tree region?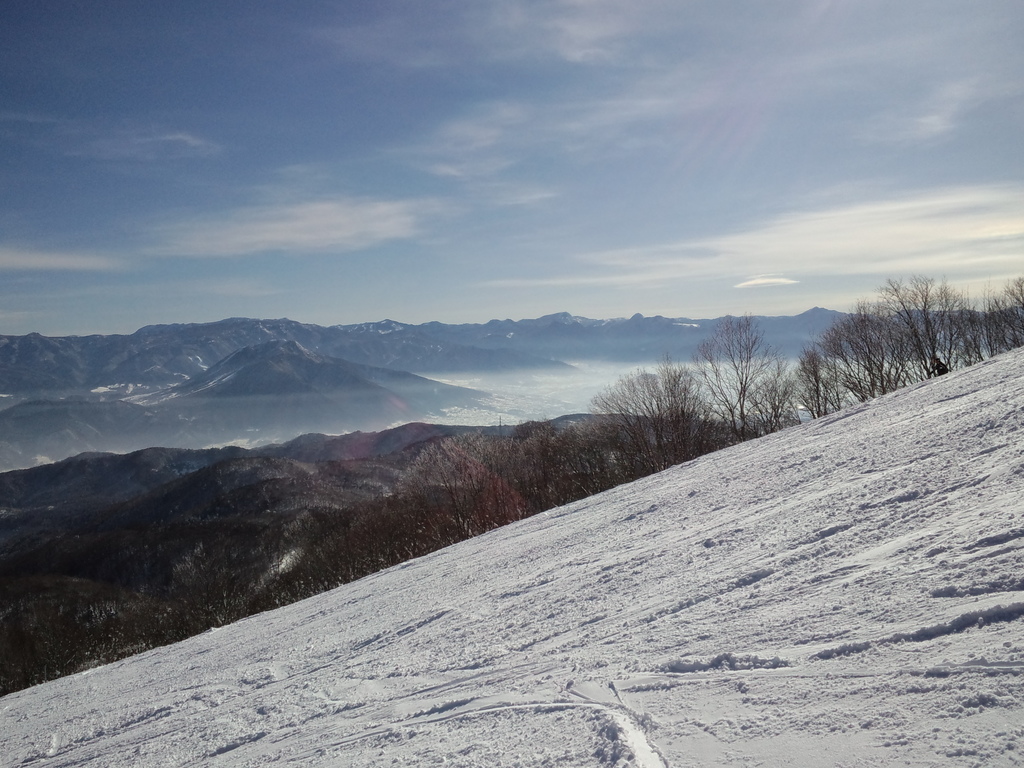
[x1=386, y1=426, x2=527, y2=549]
